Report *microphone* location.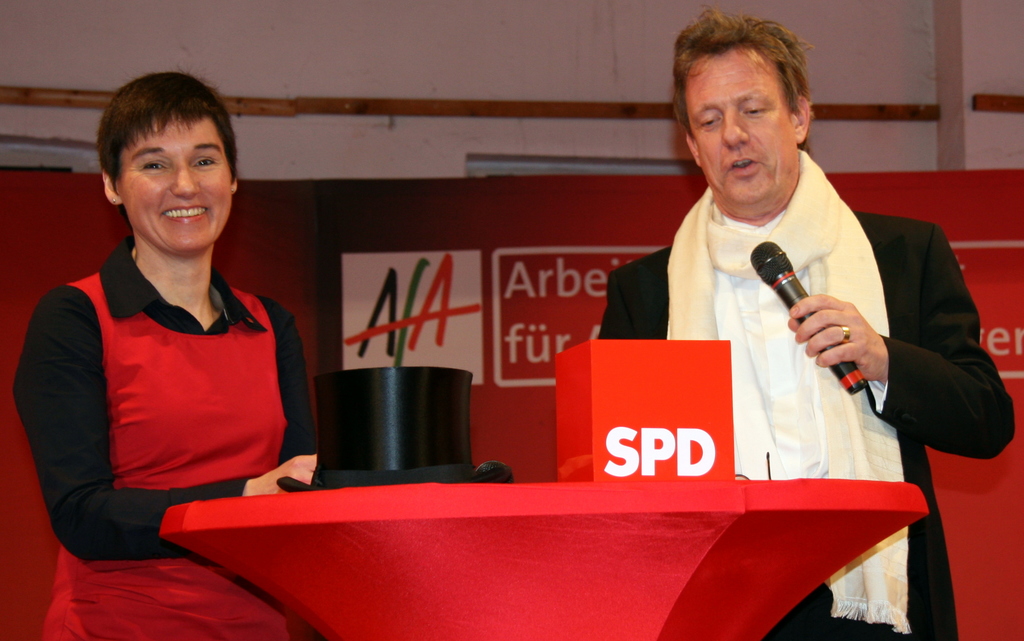
Report: {"left": 751, "top": 234, "right": 877, "bottom": 394}.
